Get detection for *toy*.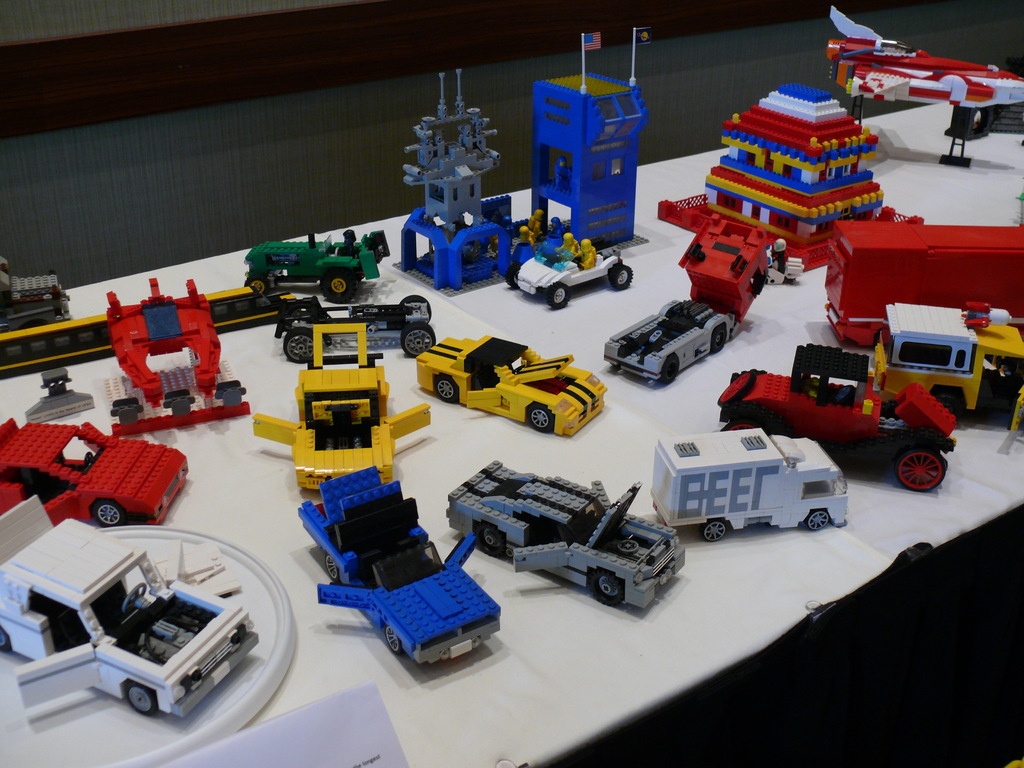
Detection: locate(1, 415, 191, 532).
